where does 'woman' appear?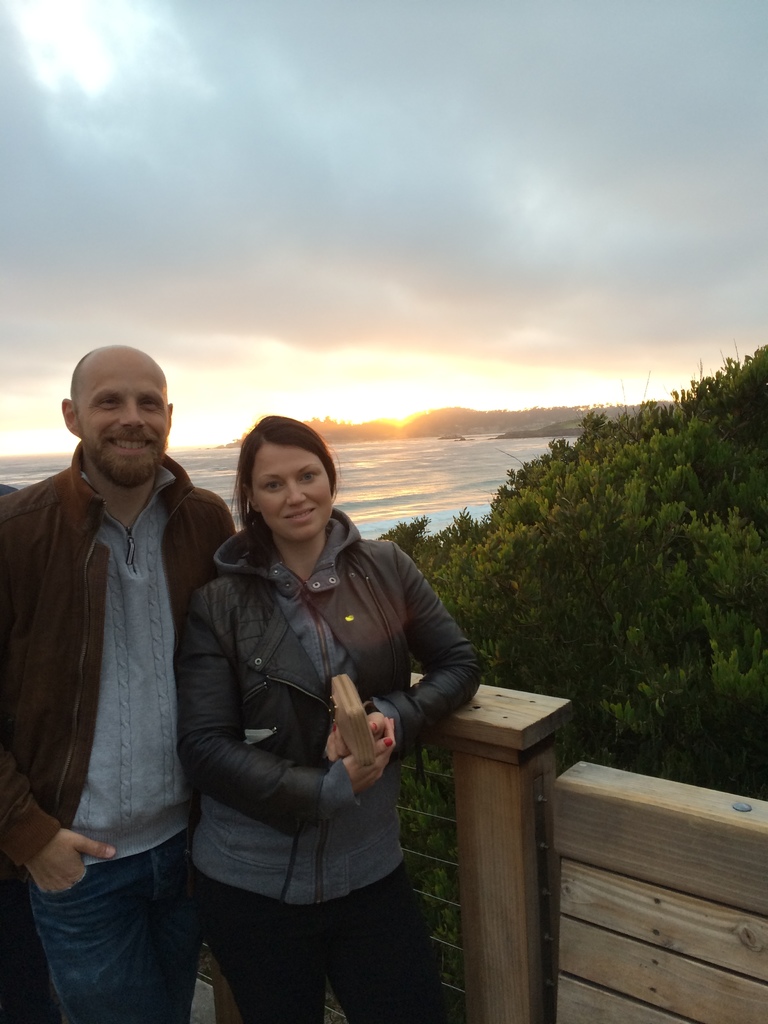
Appears at (184, 419, 414, 1023).
